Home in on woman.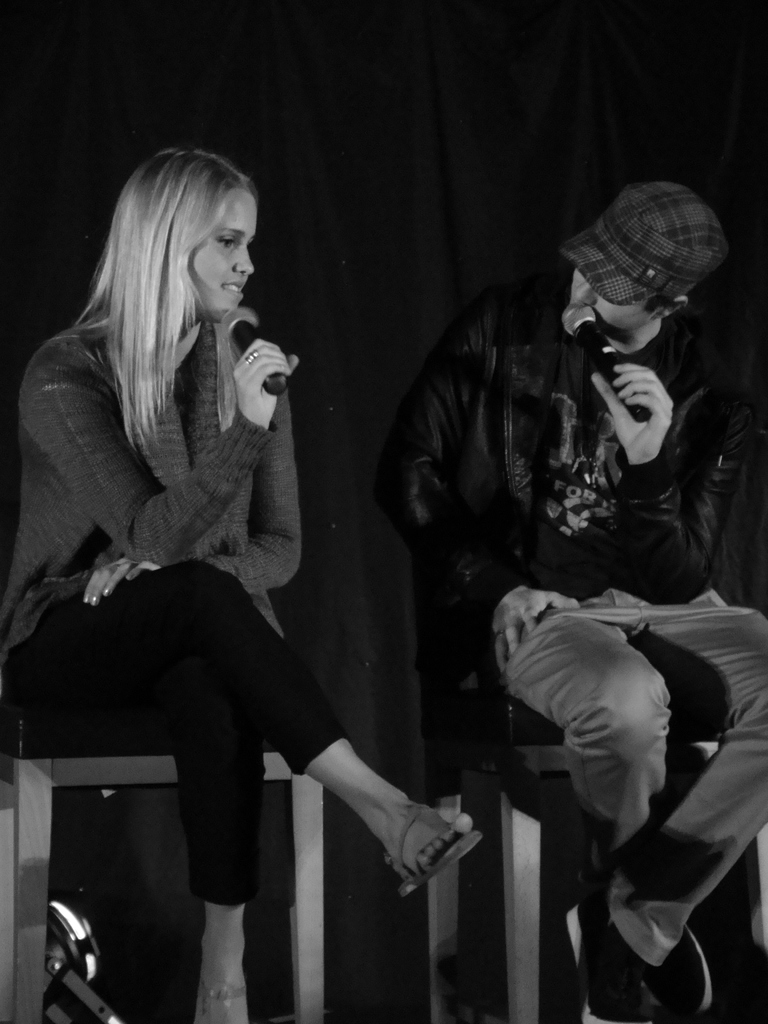
Homed in at crop(33, 131, 391, 989).
